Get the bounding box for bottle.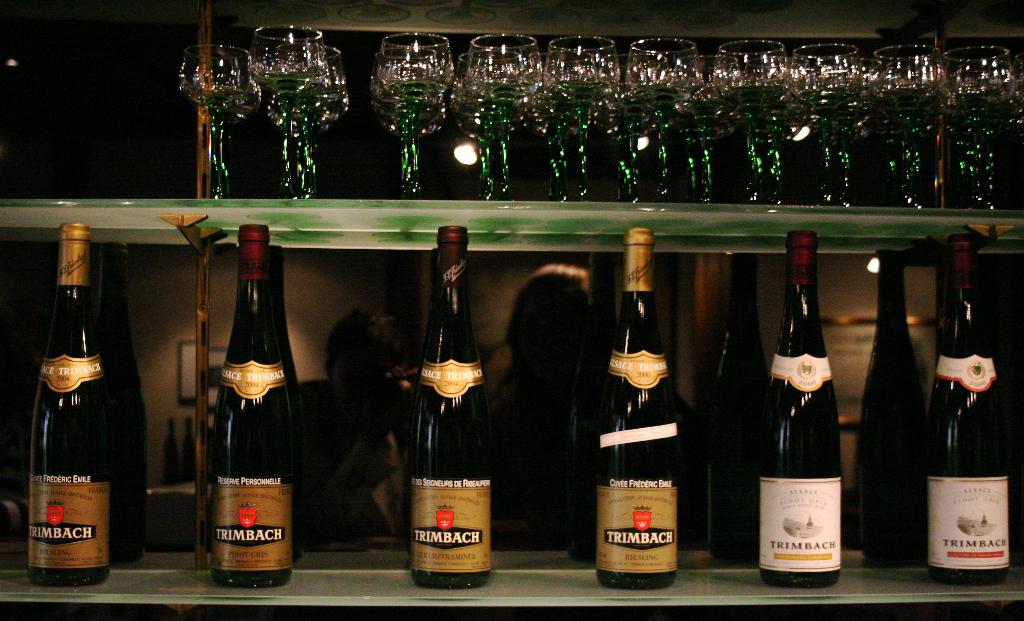
bbox=[848, 237, 931, 568].
